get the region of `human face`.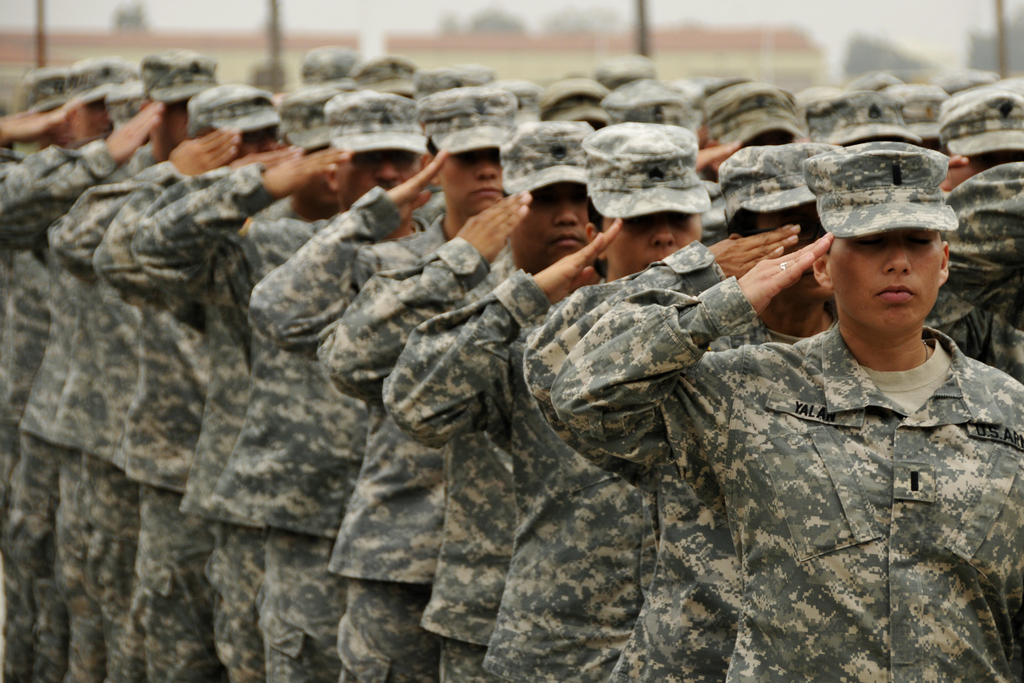
locate(344, 152, 421, 206).
